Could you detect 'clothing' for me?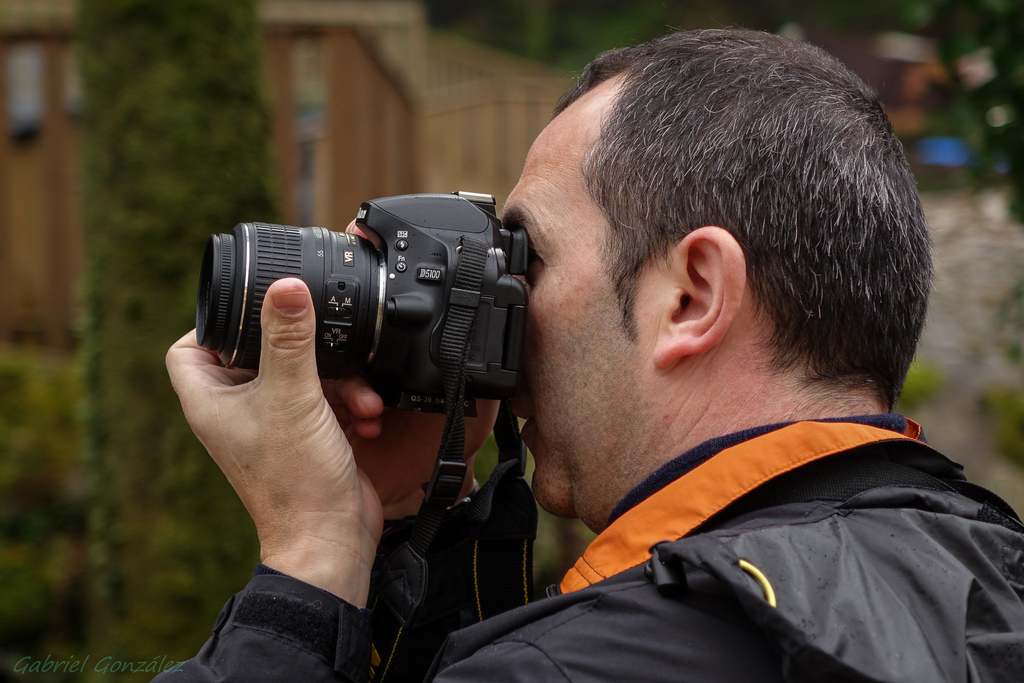
Detection result: [150,415,1021,682].
